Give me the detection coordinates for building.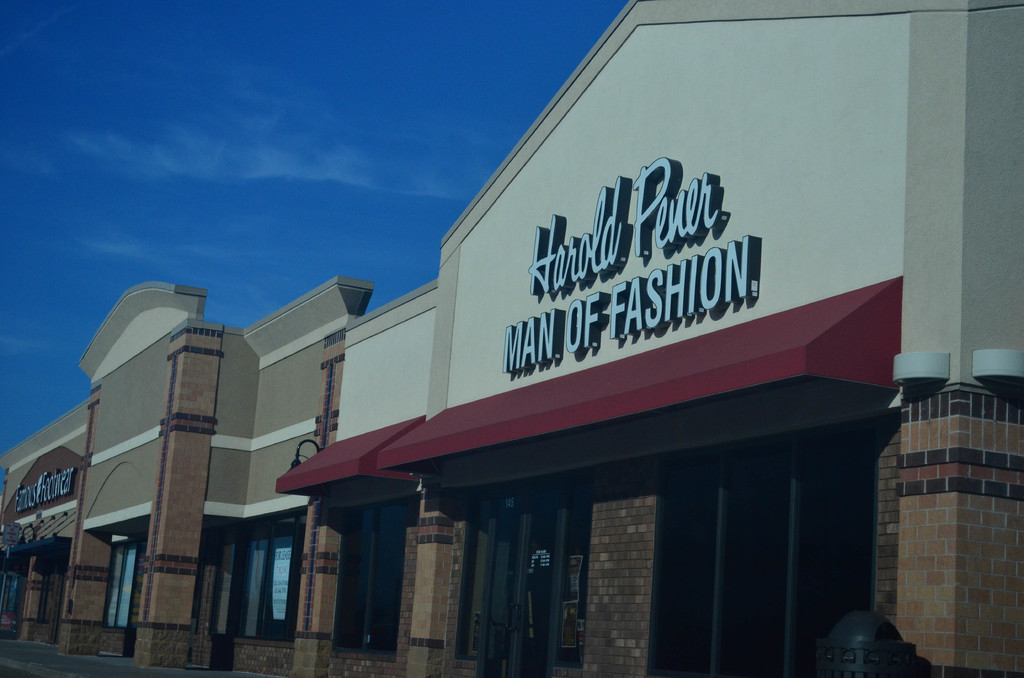
rect(0, 0, 1023, 677).
